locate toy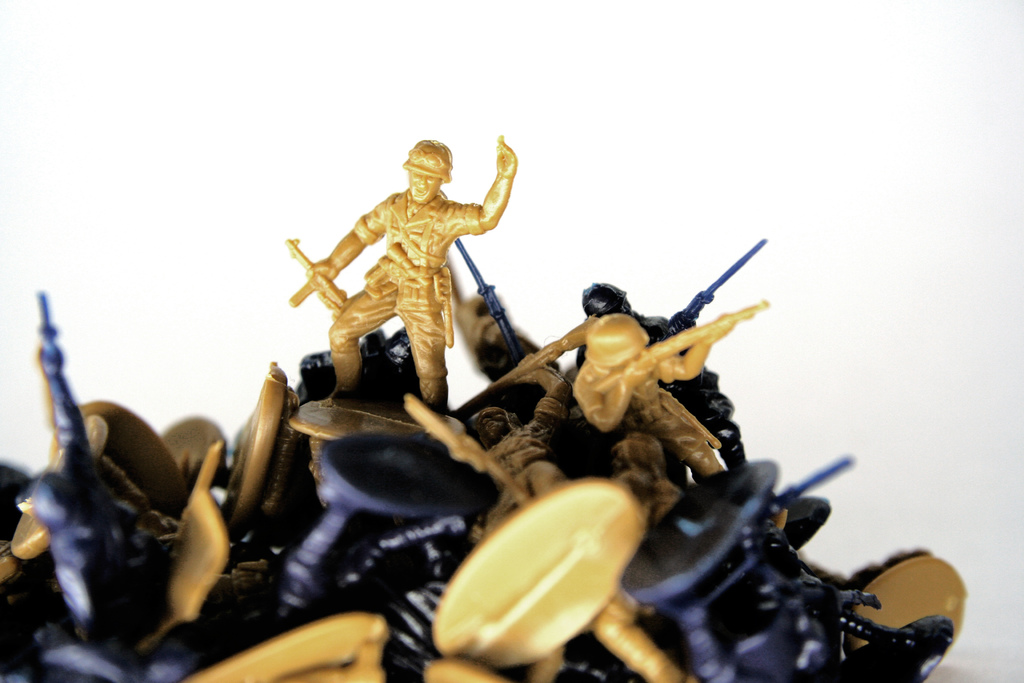
pyautogui.locateOnScreen(288, 130, 518, 415)
